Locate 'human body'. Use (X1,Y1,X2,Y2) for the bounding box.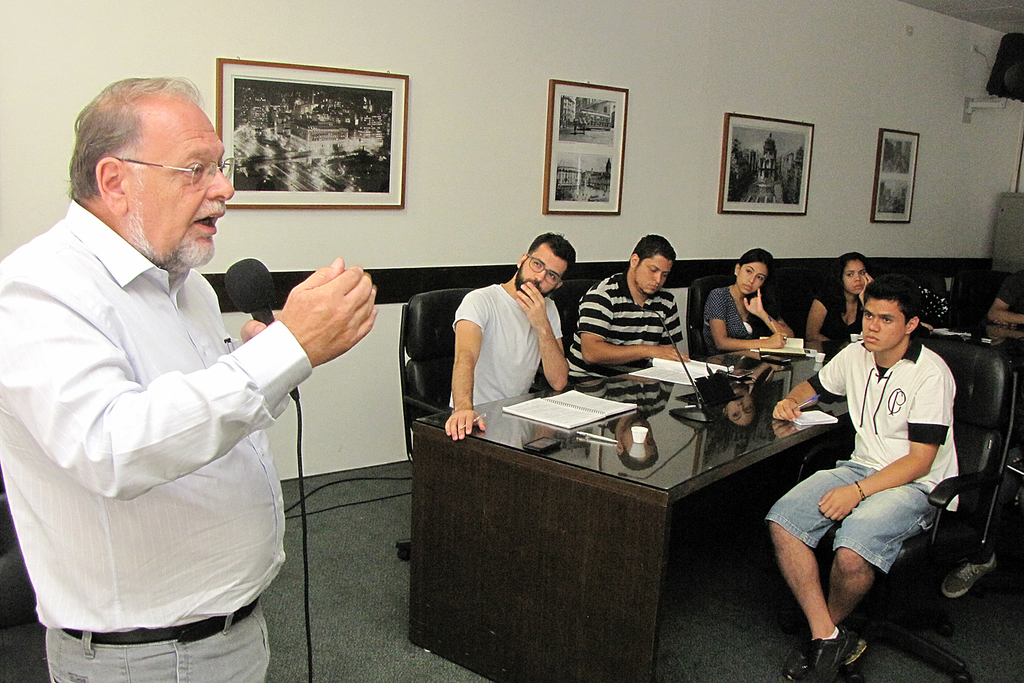
(0,208,377,682).
